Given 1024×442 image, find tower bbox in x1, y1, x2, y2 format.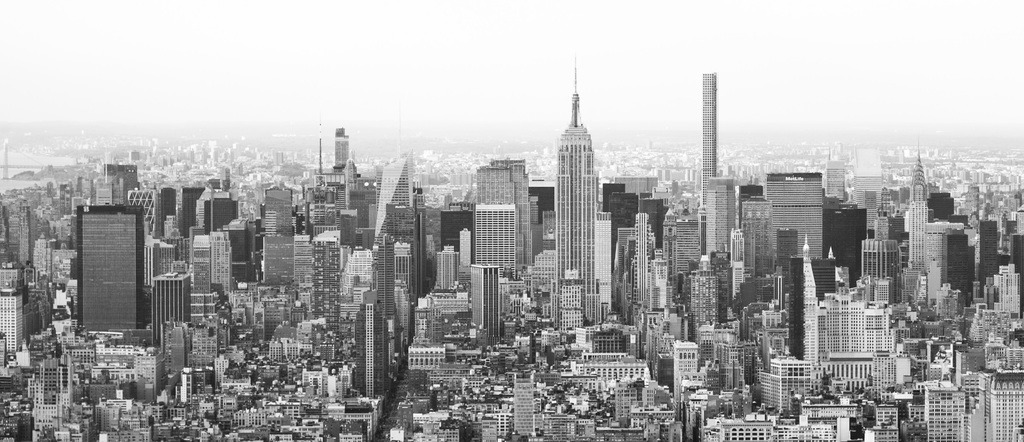
851, 204, 911, 288.
